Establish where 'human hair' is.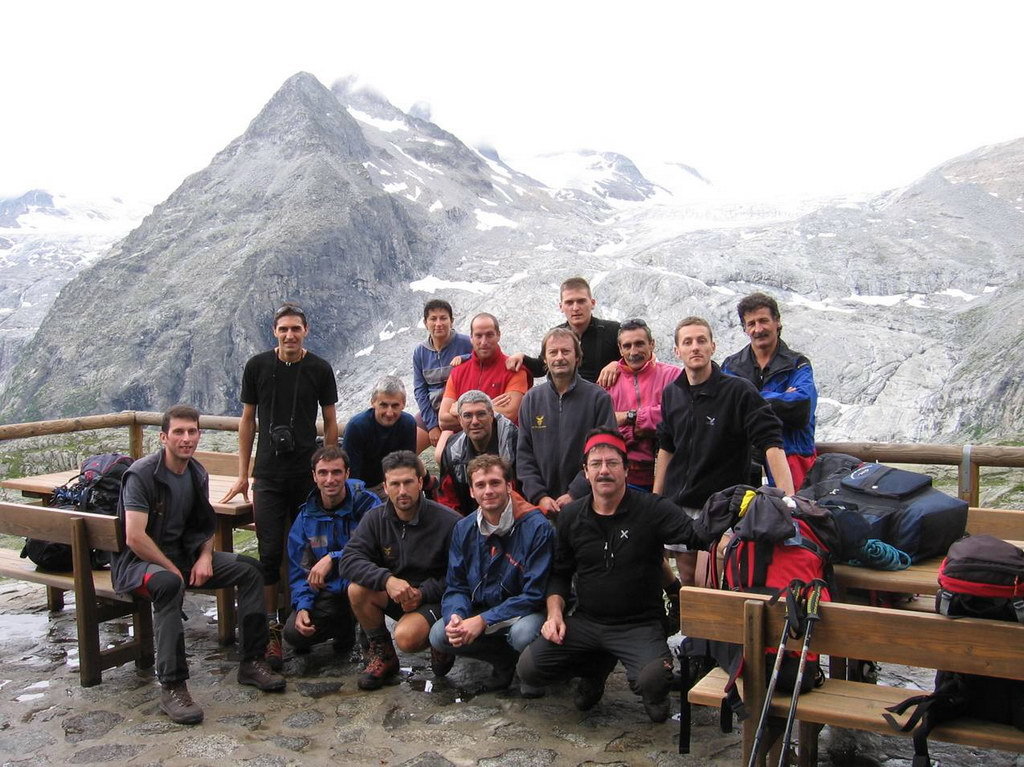
Established at box=[674, 318, 714, 346].
